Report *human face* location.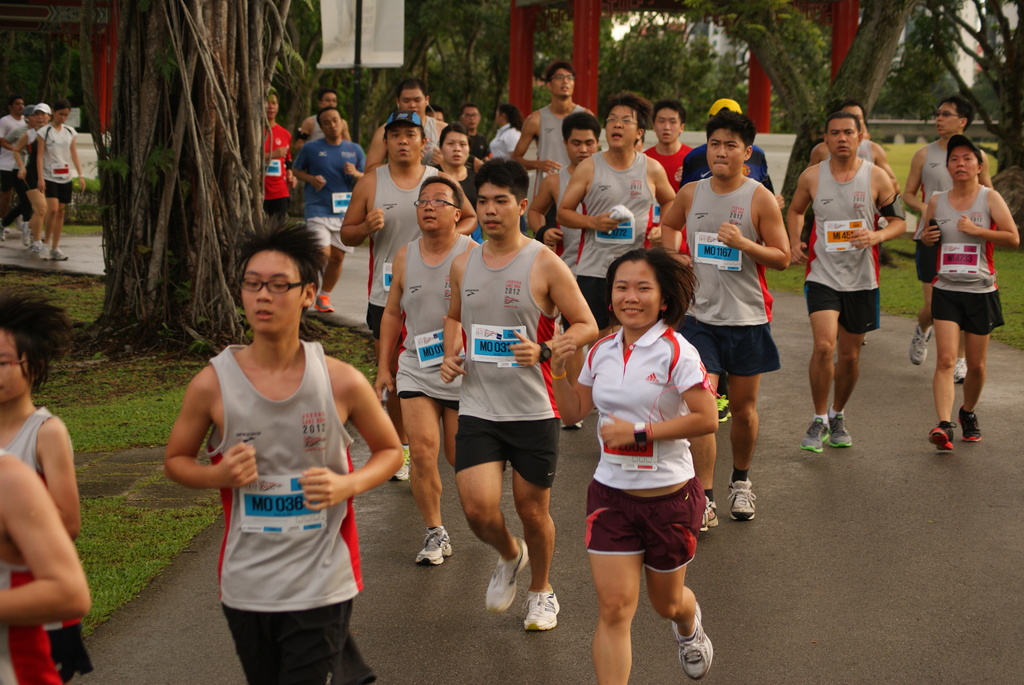
Report: region(844, 107, 866, 134).
